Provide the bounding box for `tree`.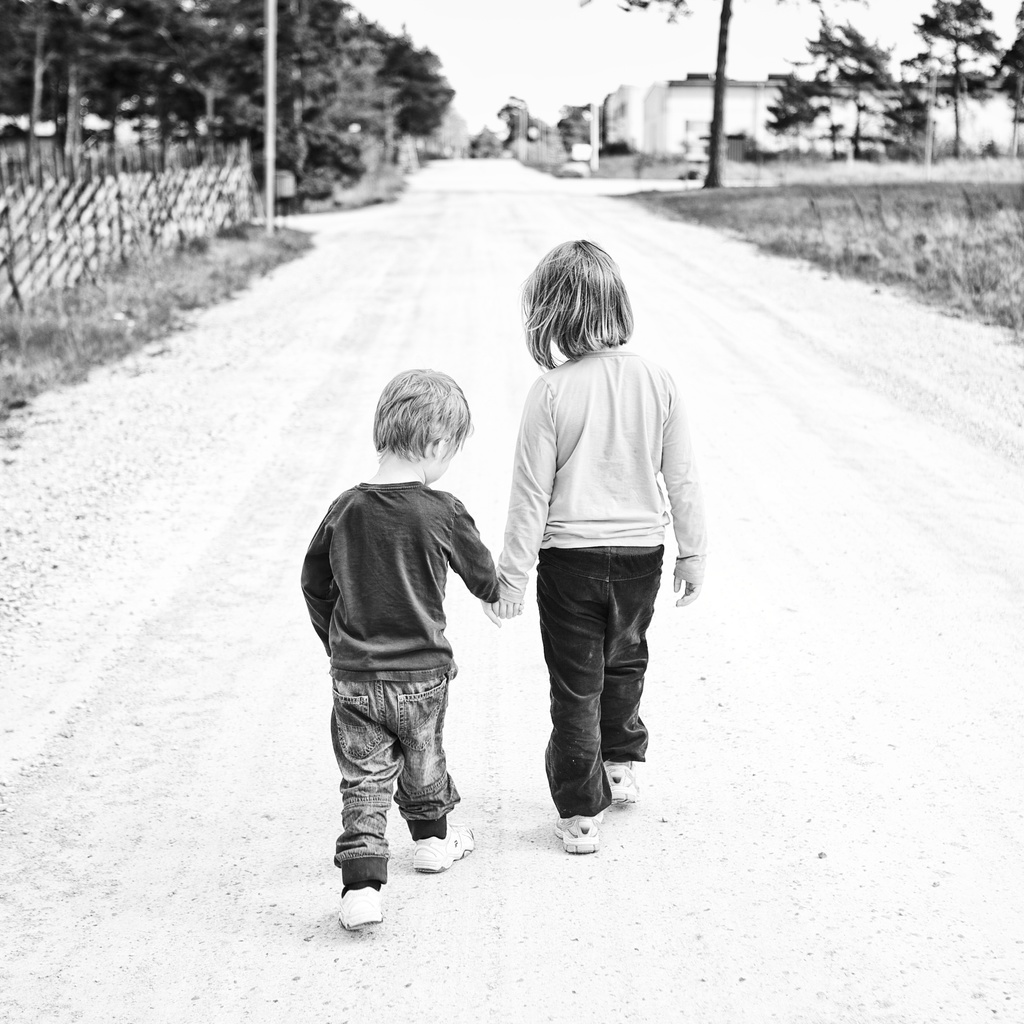
box(914, 0, 979, 168).
